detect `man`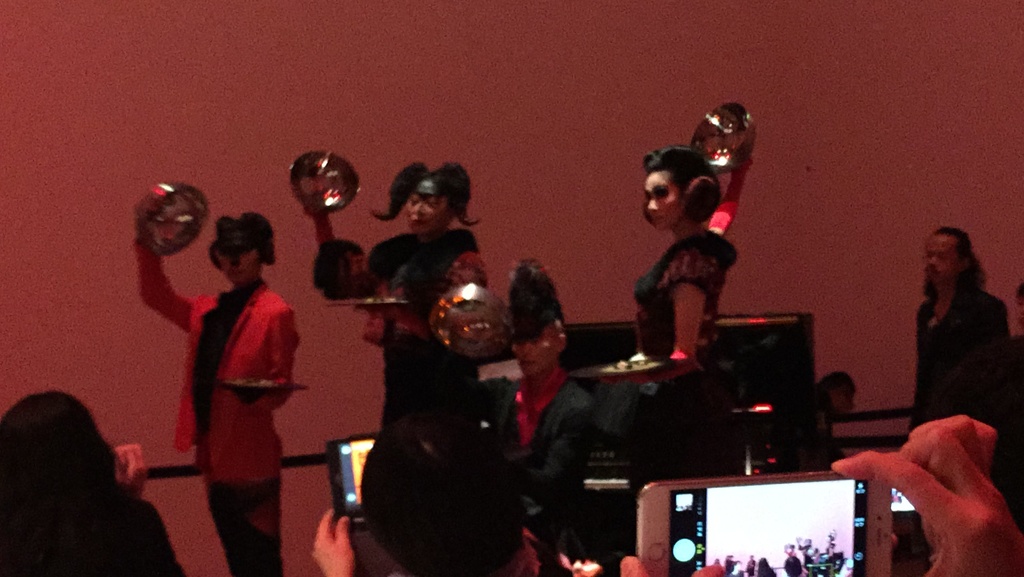
(x1=138, y1=197, x2=309, y2=538)
